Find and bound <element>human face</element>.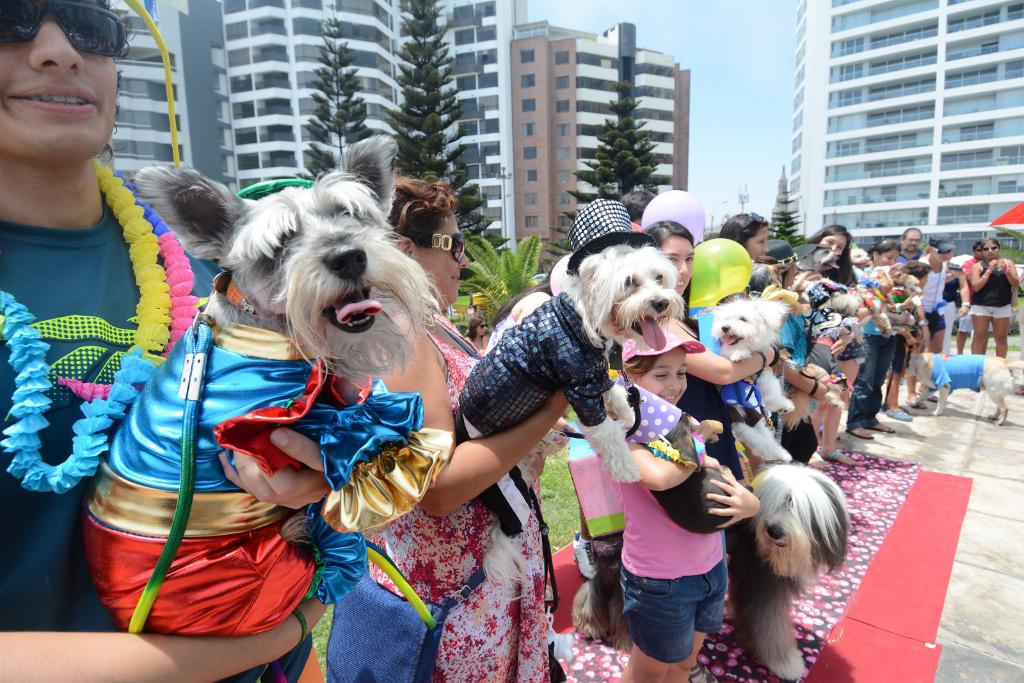
Bound: [left=0, top=0, right=128, bottom=163].
